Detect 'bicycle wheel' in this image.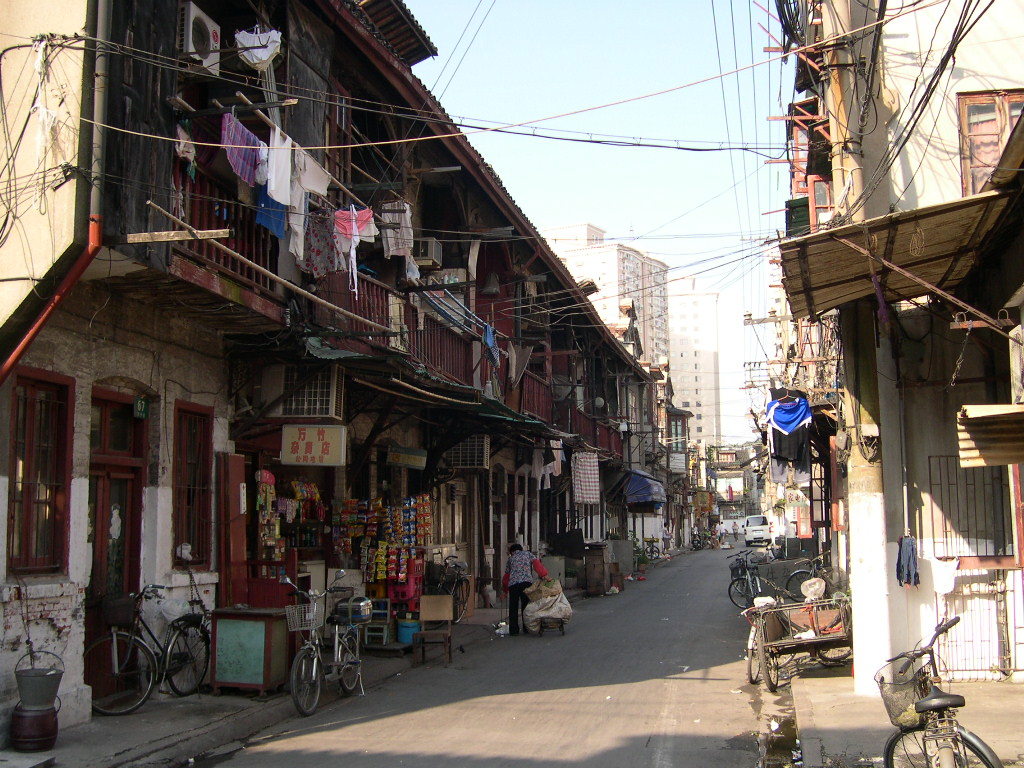
Detection: select_region(757, 631, 786, 692).
